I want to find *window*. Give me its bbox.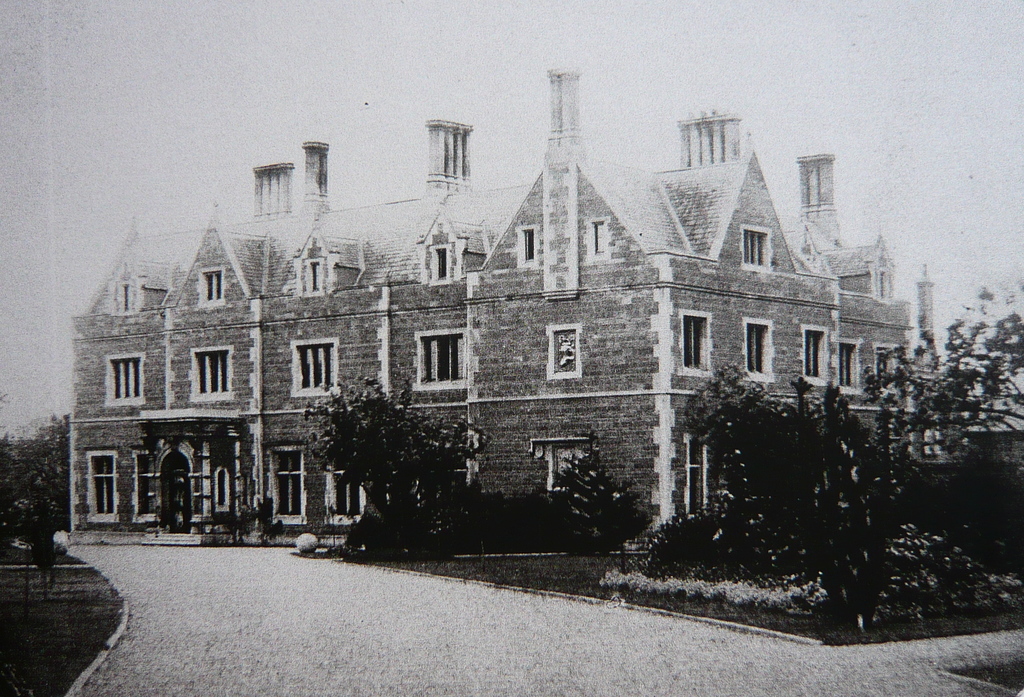
<box>804,330,819,380</box>.
